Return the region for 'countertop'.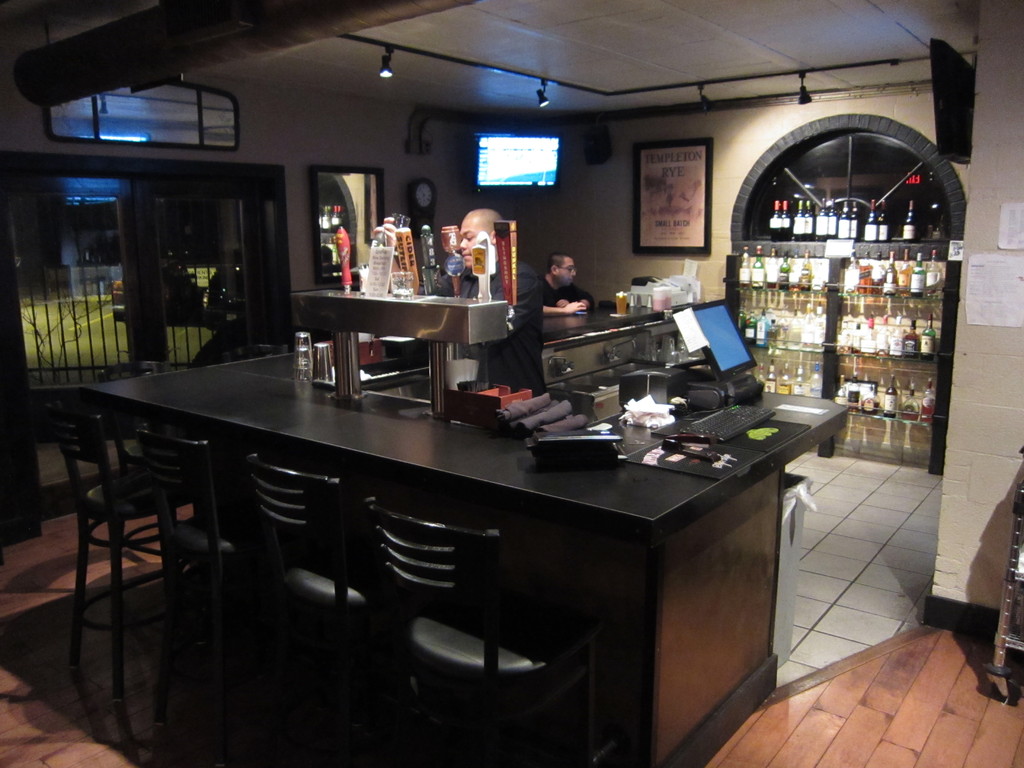
bbox=(392, 295, 730, 387).
